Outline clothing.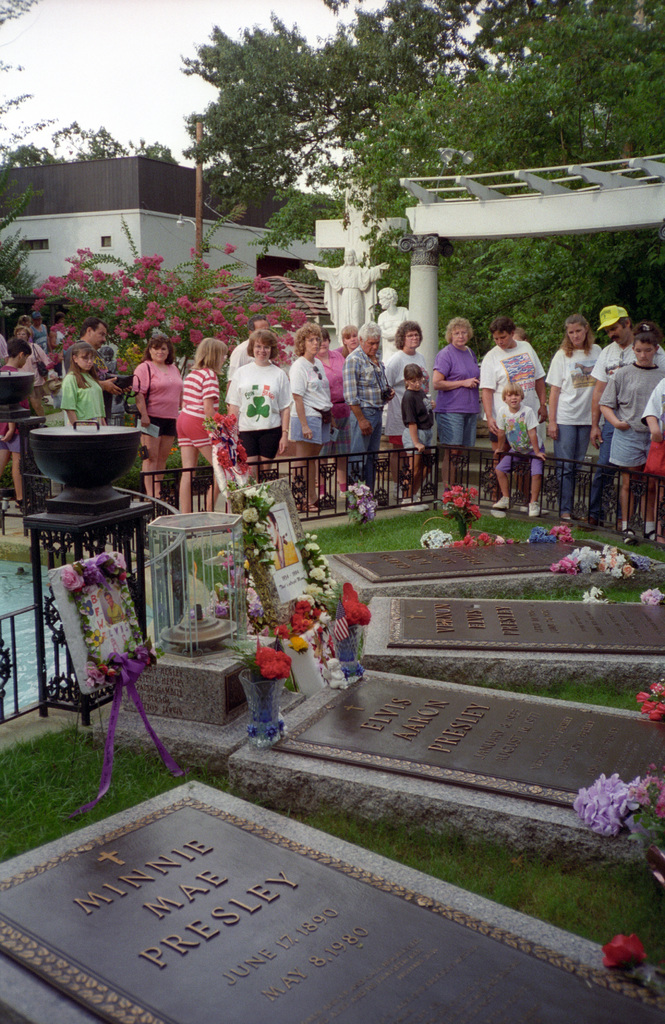
Outline: (left=544, top=348, right=607, bottom=512).
